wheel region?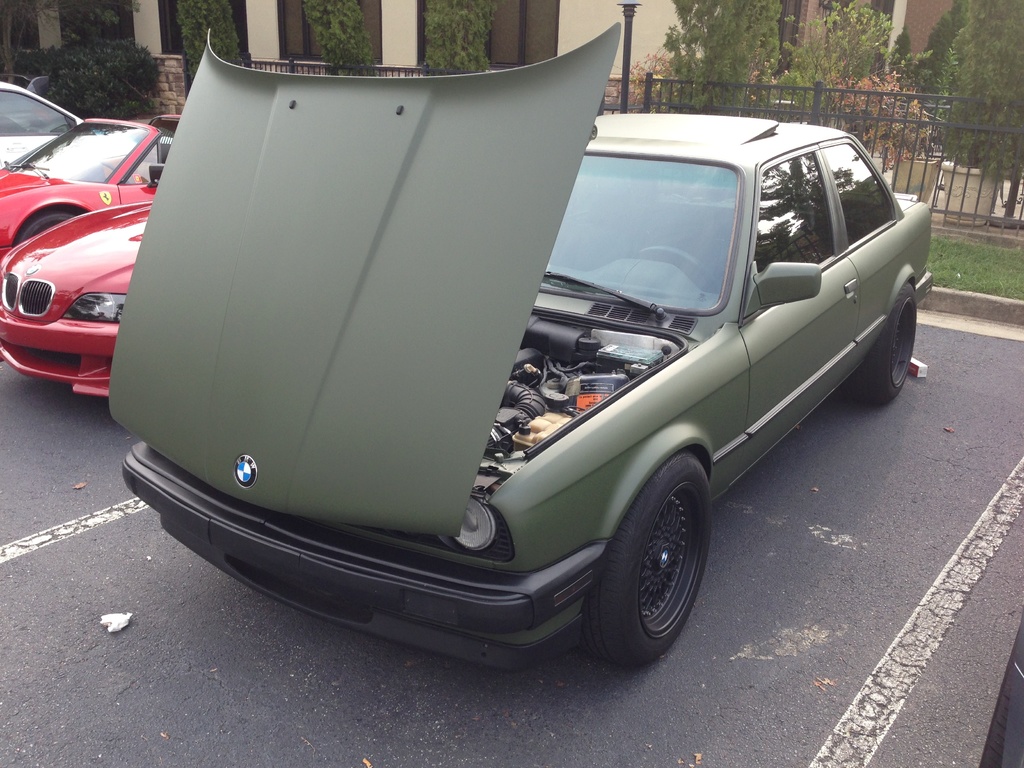
19 214 78 245
